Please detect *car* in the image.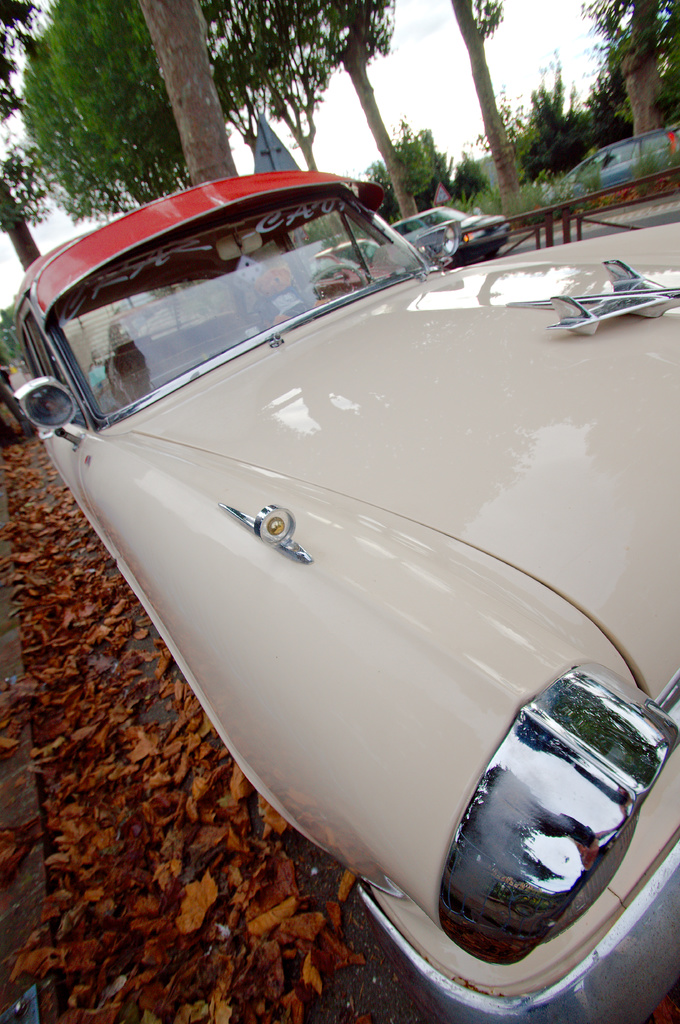
(x1=311, y1=232, x2=415, y2=293).
